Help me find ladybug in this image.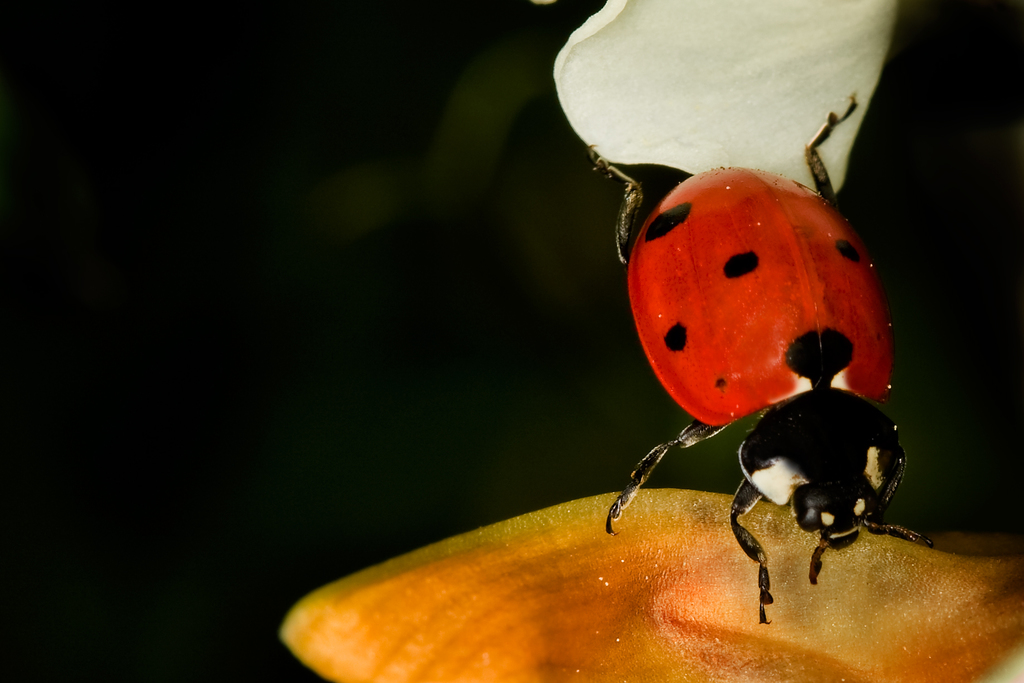
Found it: [left=588, top=94, right=935, bottom=626].
